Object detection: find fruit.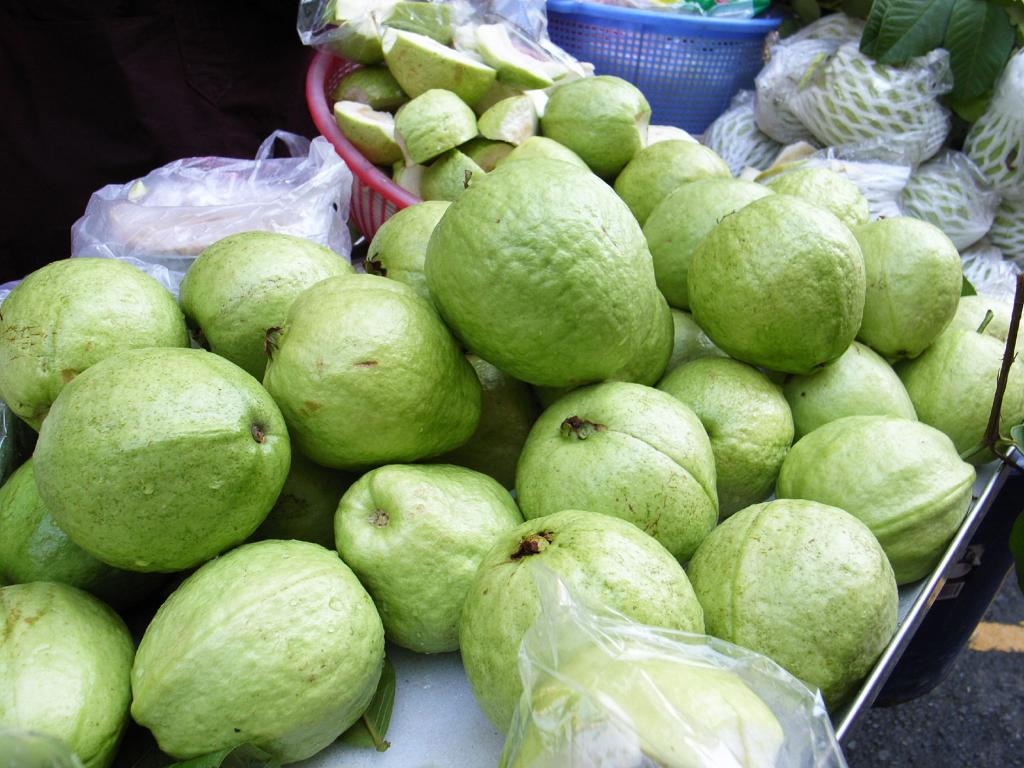
bbox=(685, 191, 868, 377).
